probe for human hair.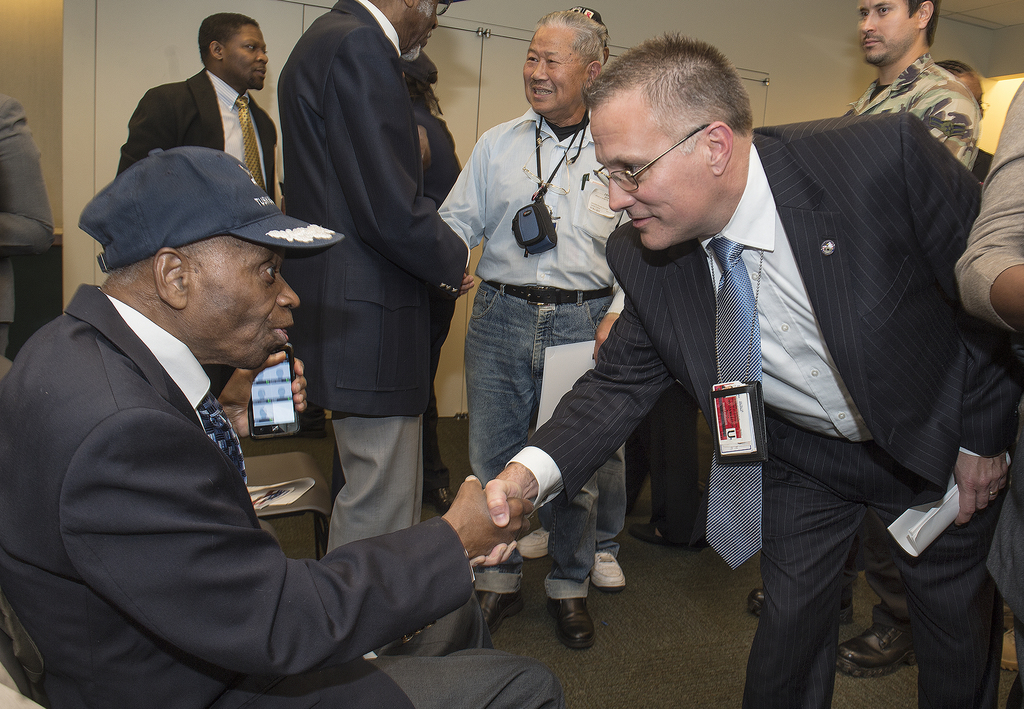
Probe result: left=936, top=60, right=975, bottom=81.
